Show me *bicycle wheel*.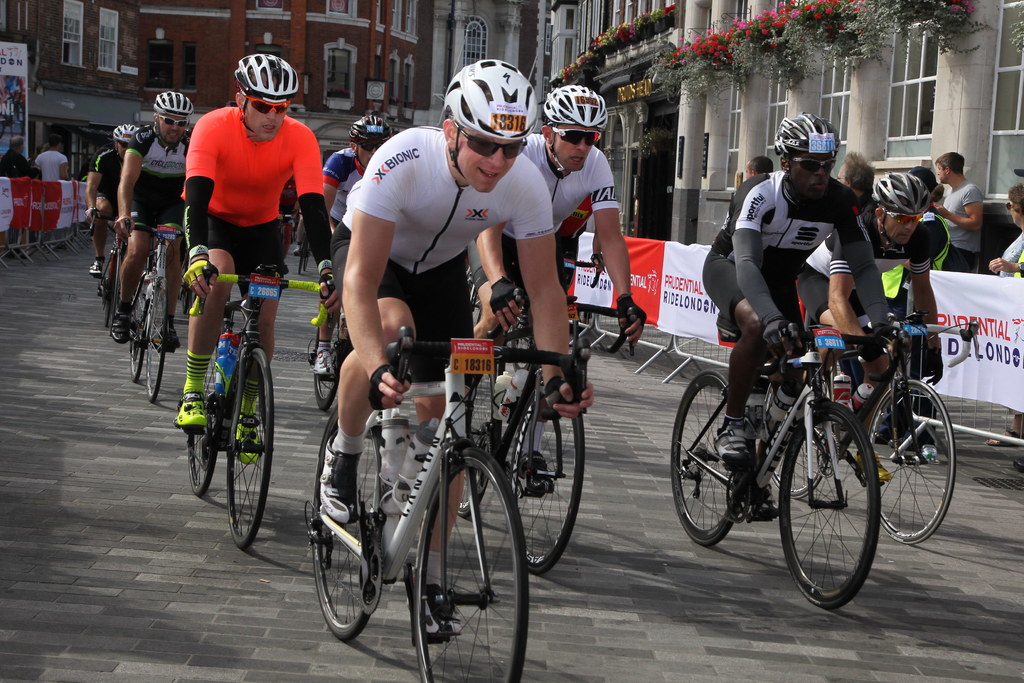
*bicycle wheel* is here: [x1=125, y1=278, x2=147, y2=387].
